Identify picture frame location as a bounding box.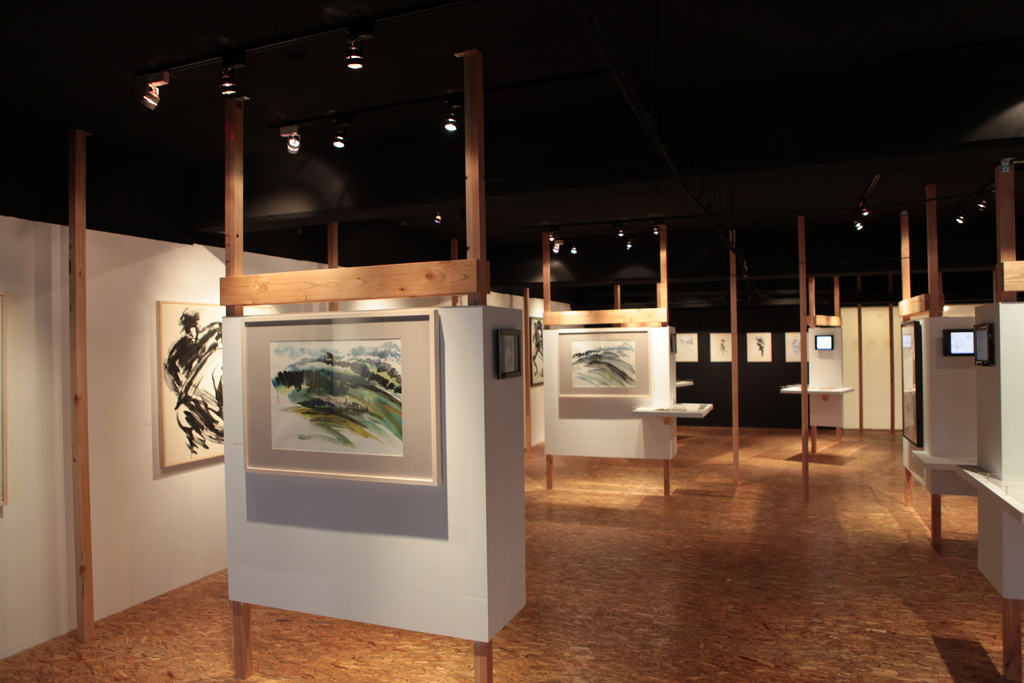
(x1=972, y1=323, x2=996, y2=365).
